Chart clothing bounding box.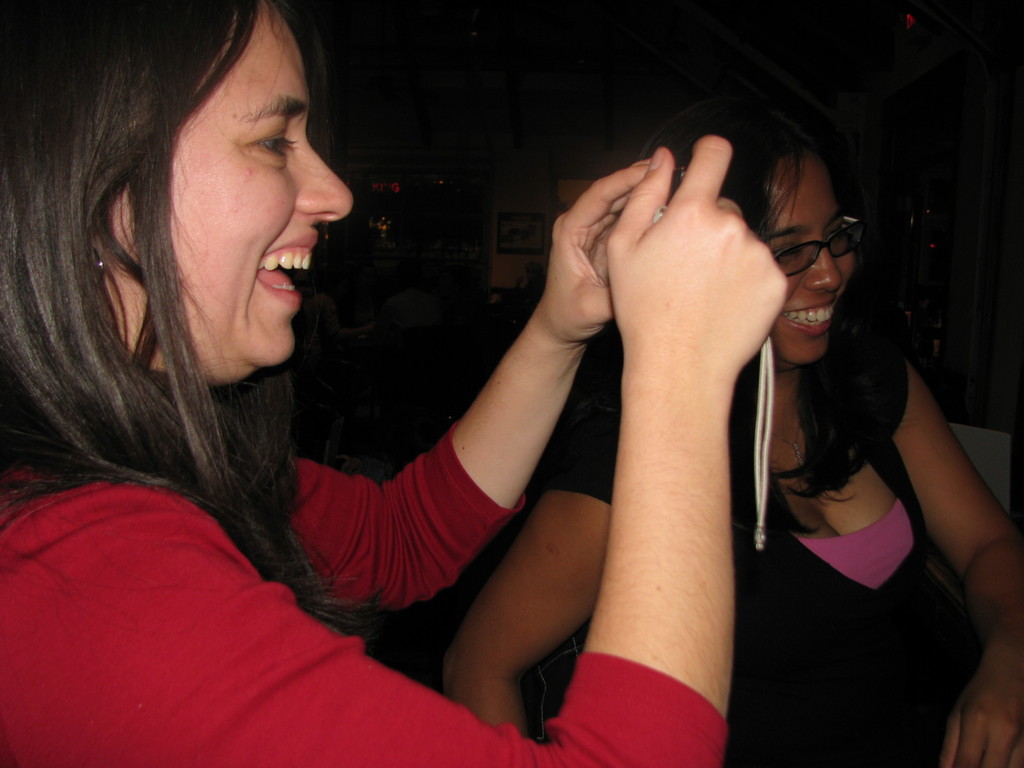
Charted: 0 428 872 717.
